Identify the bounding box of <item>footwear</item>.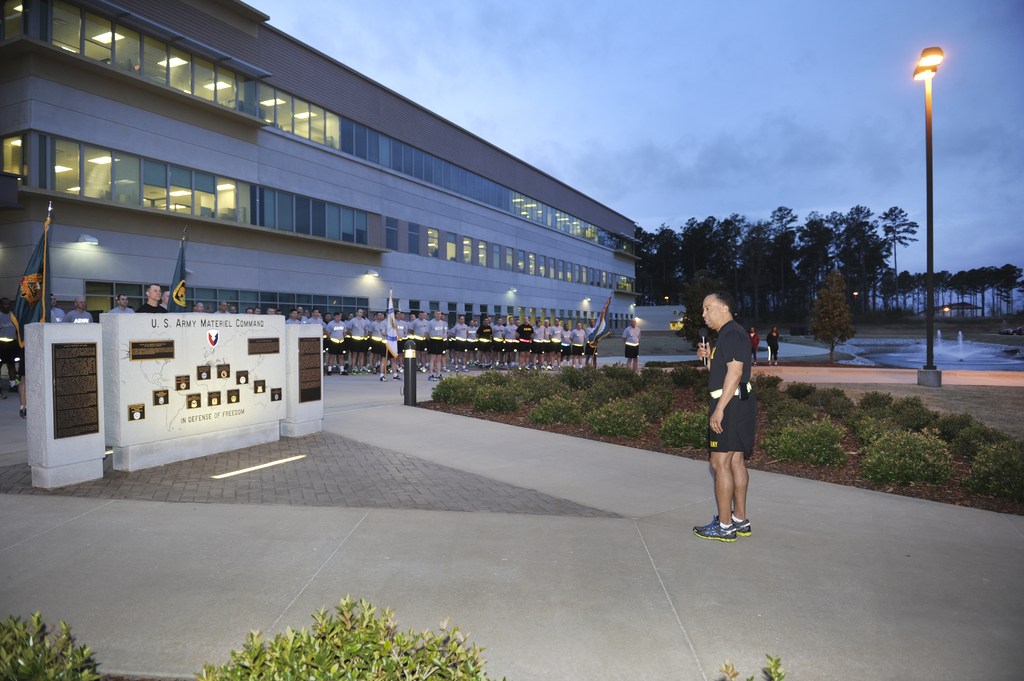
731,511,751,539.
